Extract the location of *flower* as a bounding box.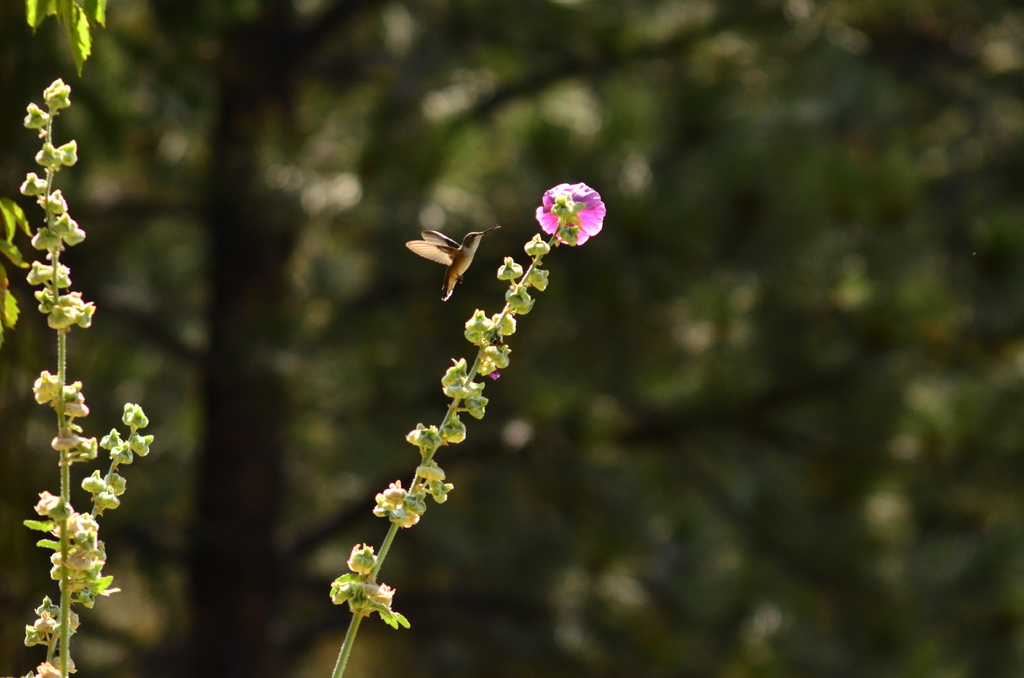
(left=534, top=181, right=610, bottom=248).
